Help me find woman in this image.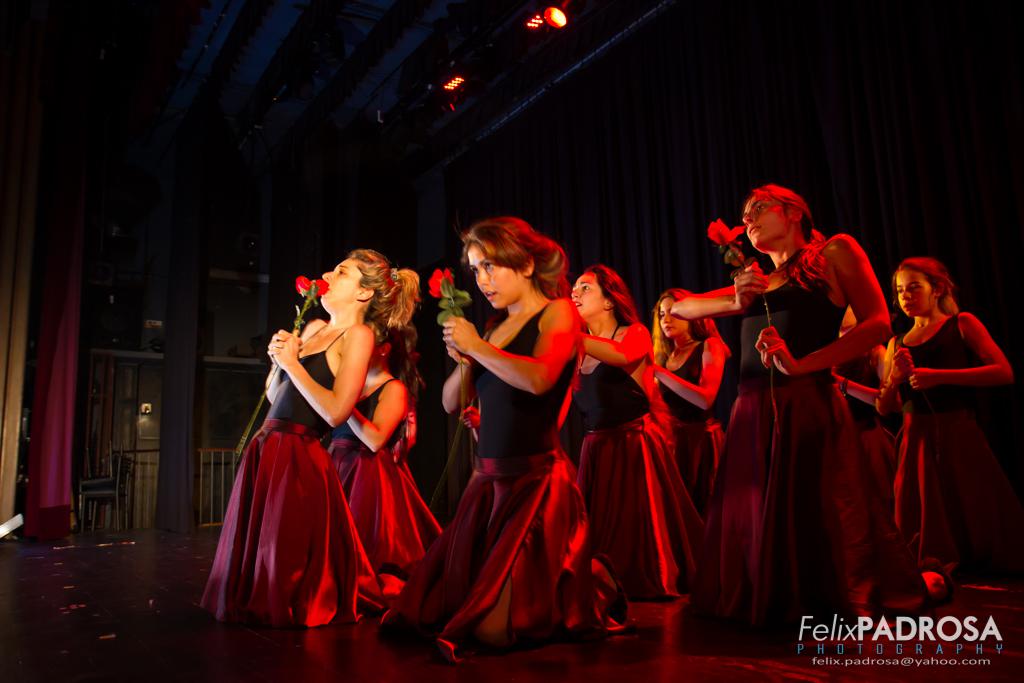
Found it: rect(821, 300, 896, 510).
